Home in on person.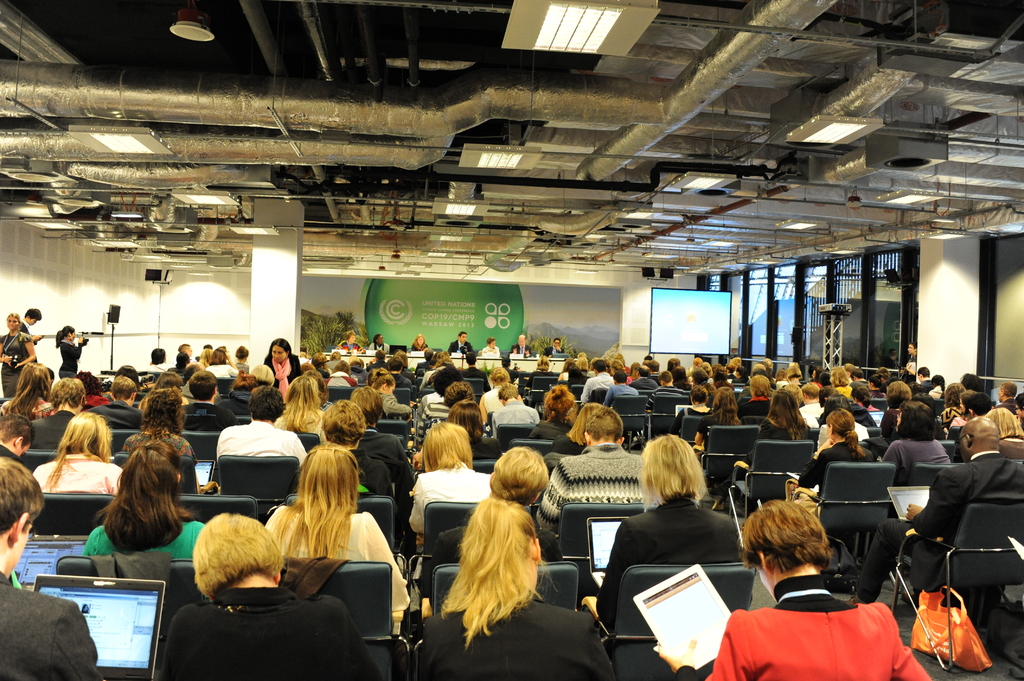
Homed in at box=[536, 399, 654, 518].
